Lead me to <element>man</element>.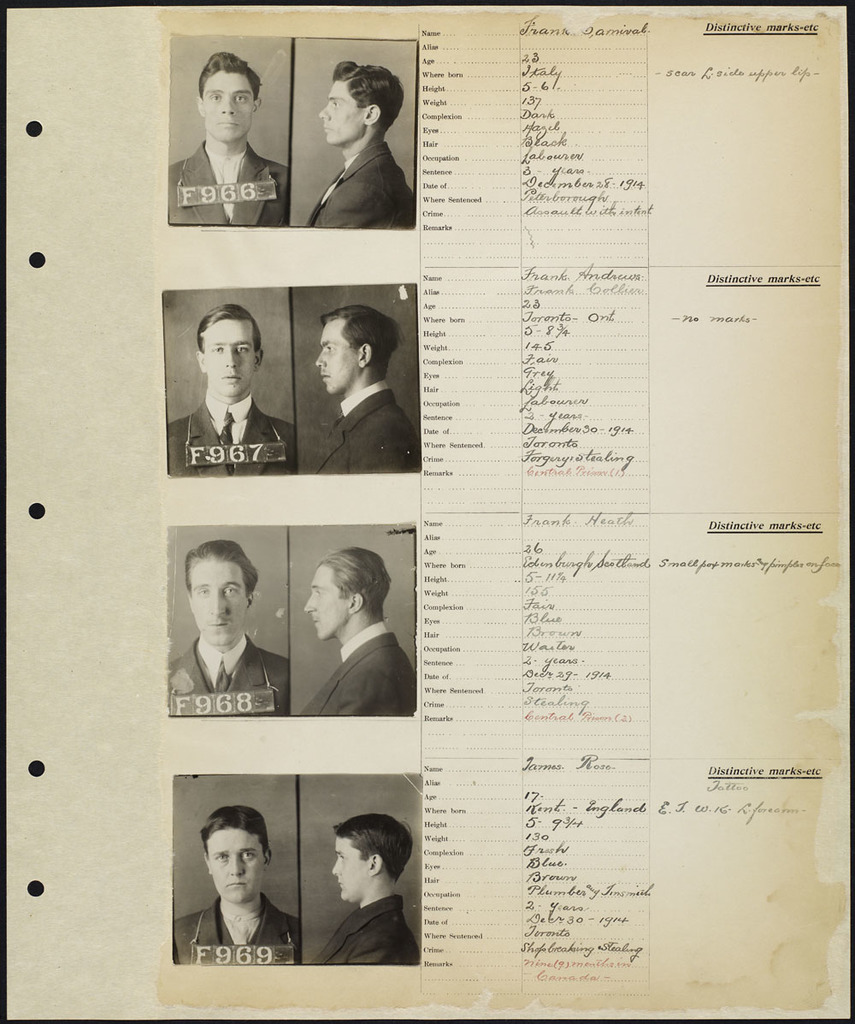
Lead to (left=161, top=51, right=289, bottom=226).
